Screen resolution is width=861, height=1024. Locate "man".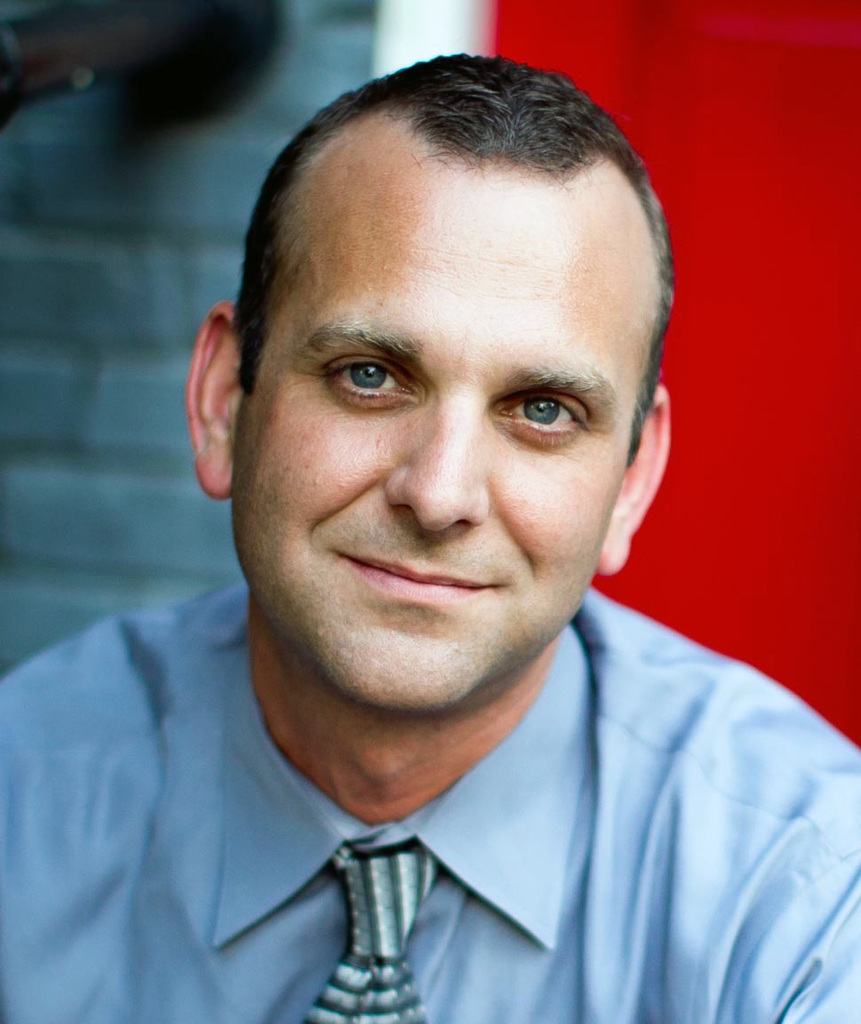
0:56:860:1023.
